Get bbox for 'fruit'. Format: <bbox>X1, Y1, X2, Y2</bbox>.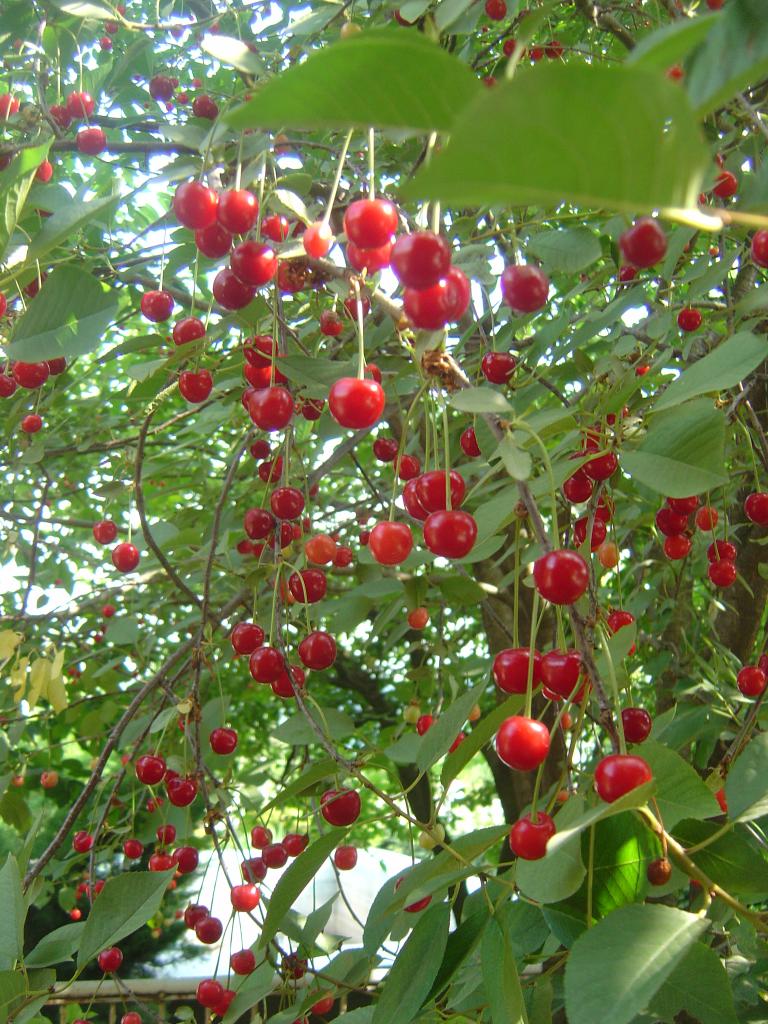
<bbox>248, 641, 286, 680</bbox>.
